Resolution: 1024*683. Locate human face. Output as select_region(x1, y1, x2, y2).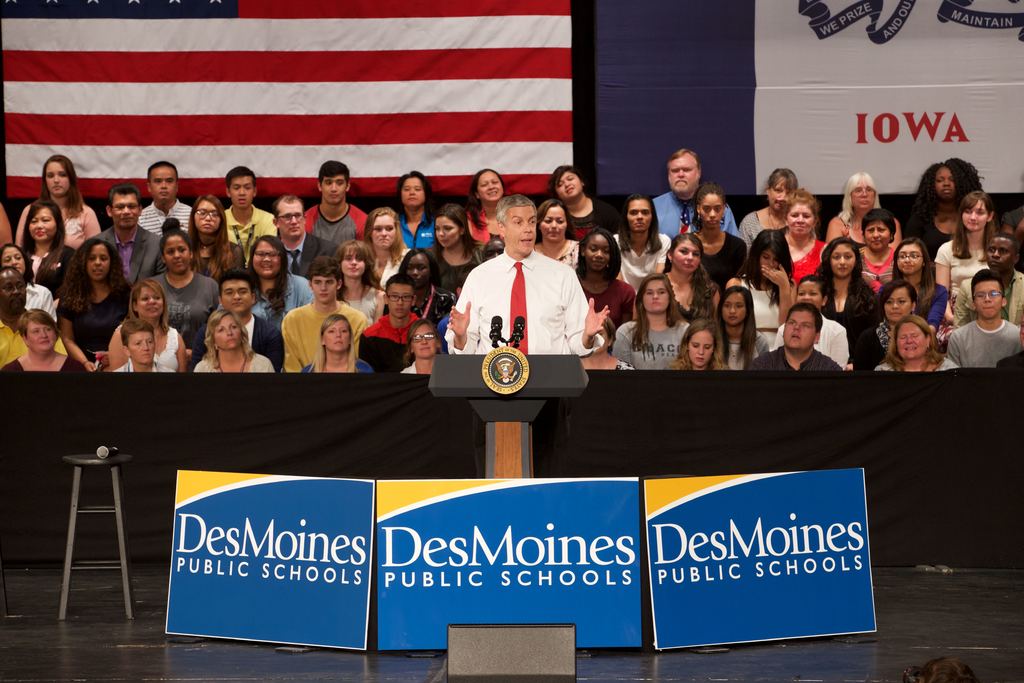
select_region(783, 303, 821, 347).
